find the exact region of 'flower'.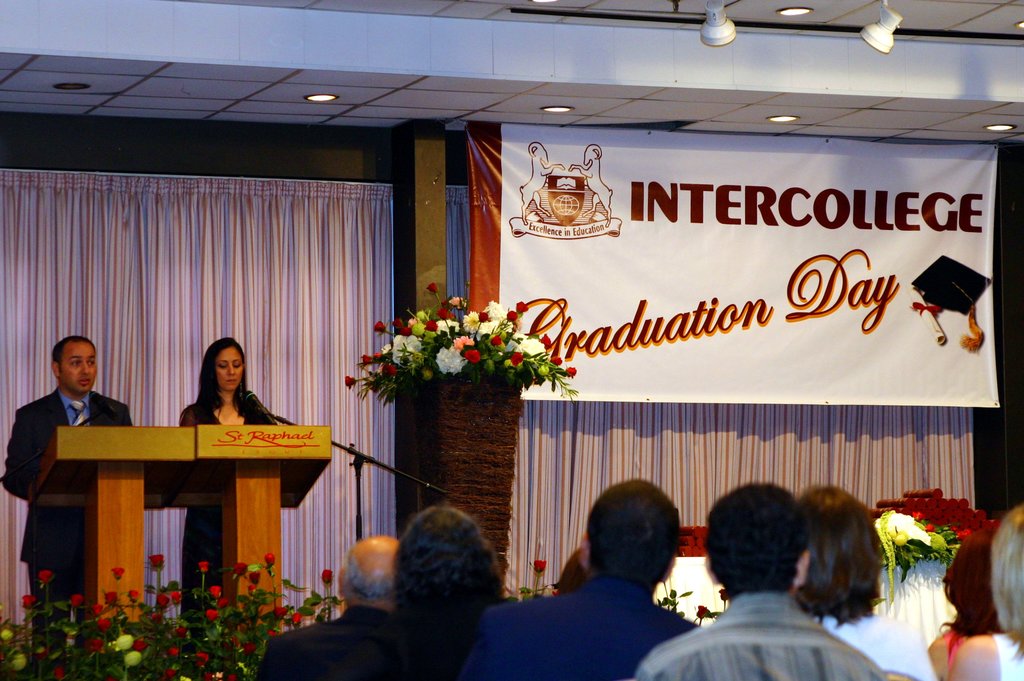
Exact region: <box>436,319,455,339</box>.
